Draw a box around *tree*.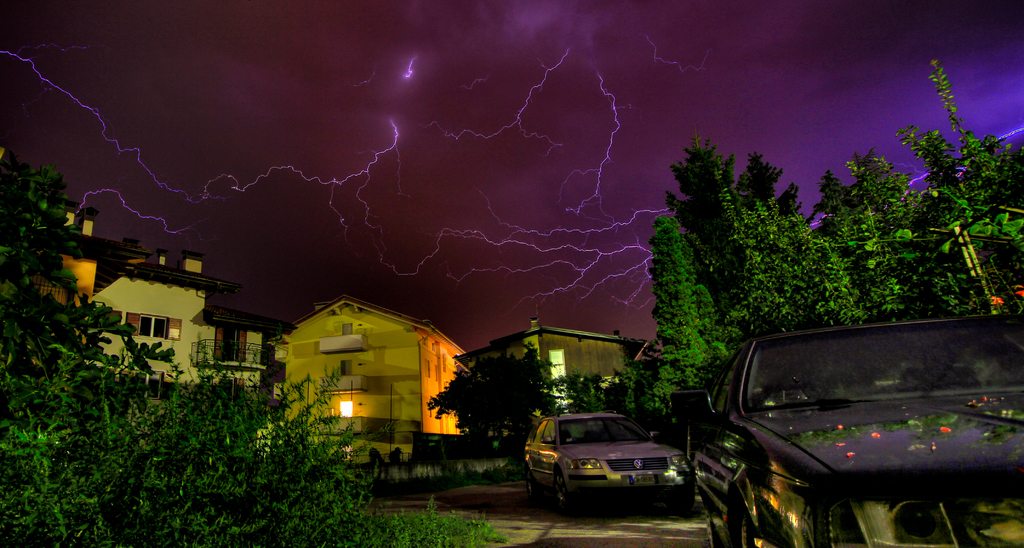
[0,156,389,547].
